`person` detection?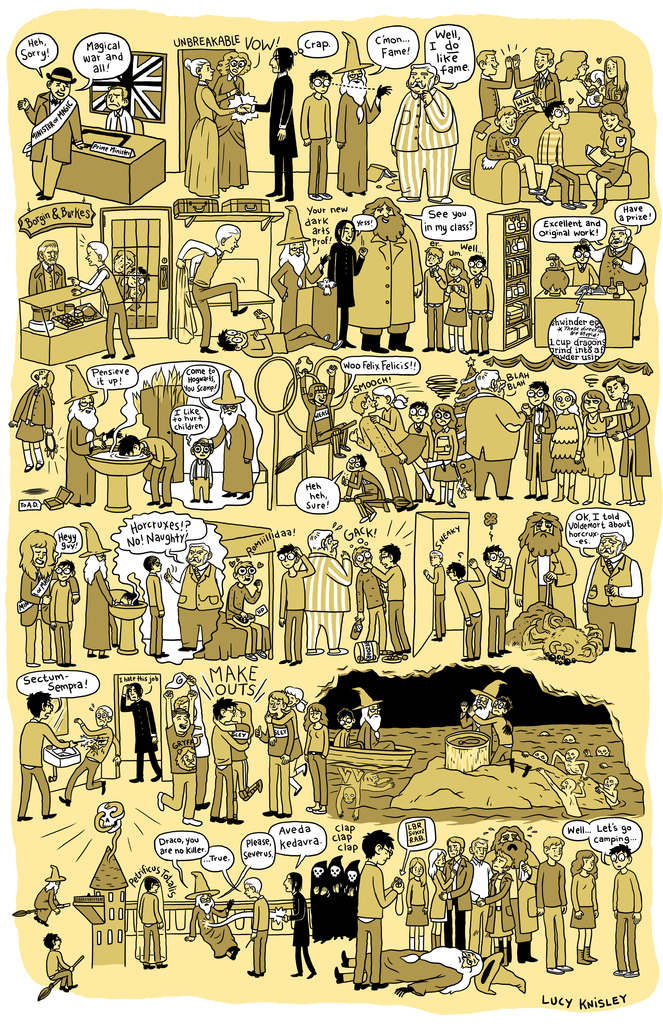
<bbox>459, 369, 531, 495</bbox>
